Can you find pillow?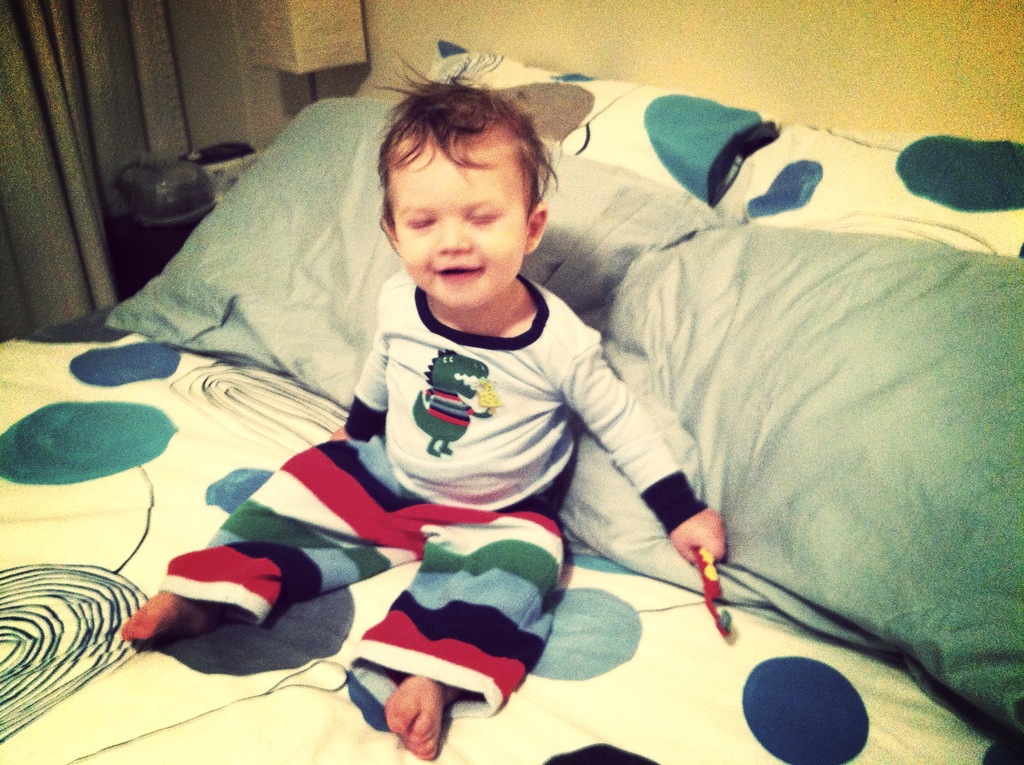
Yes, bounding box: (left=620, top=163, right=981, bottom=661).
